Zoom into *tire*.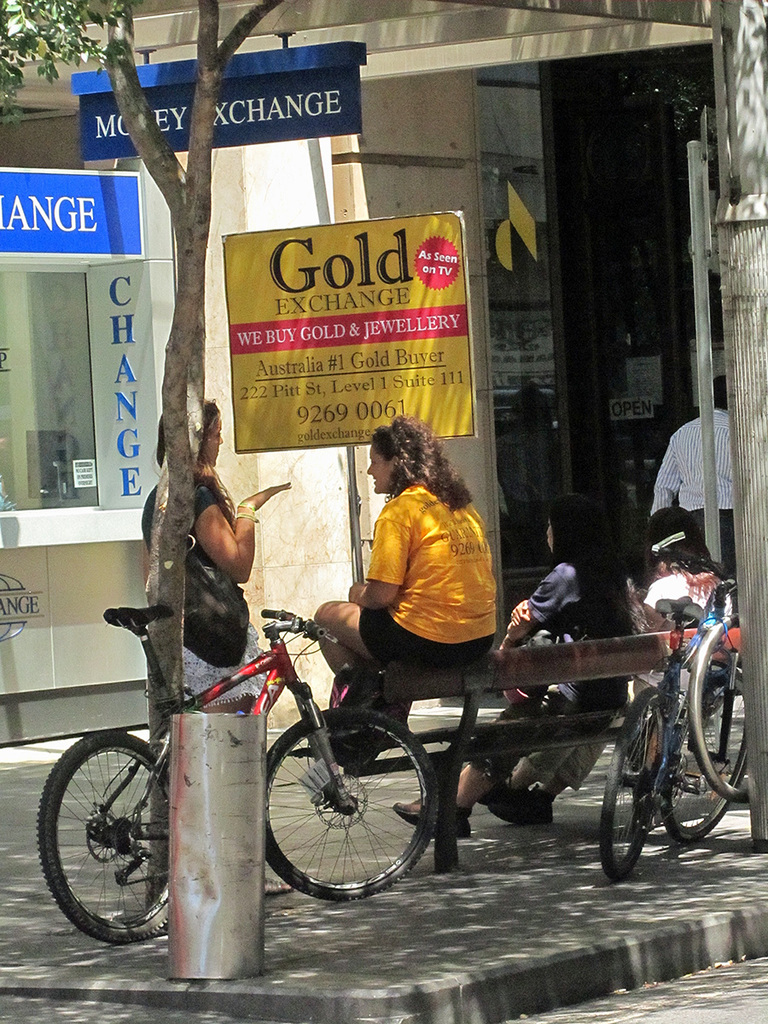
Zoom target: (left=684, top=609, right=751, bottom=805).
